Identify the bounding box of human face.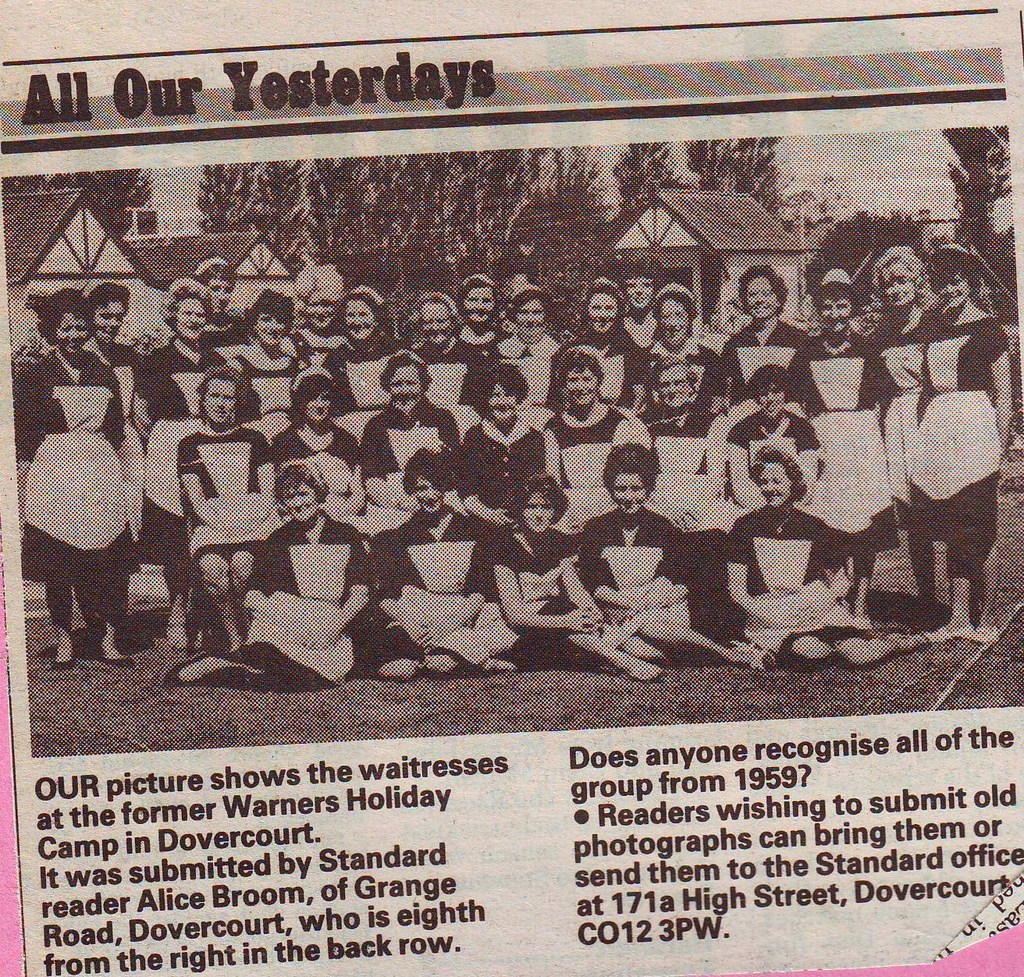
BBox(346, 300, 375, 343).
